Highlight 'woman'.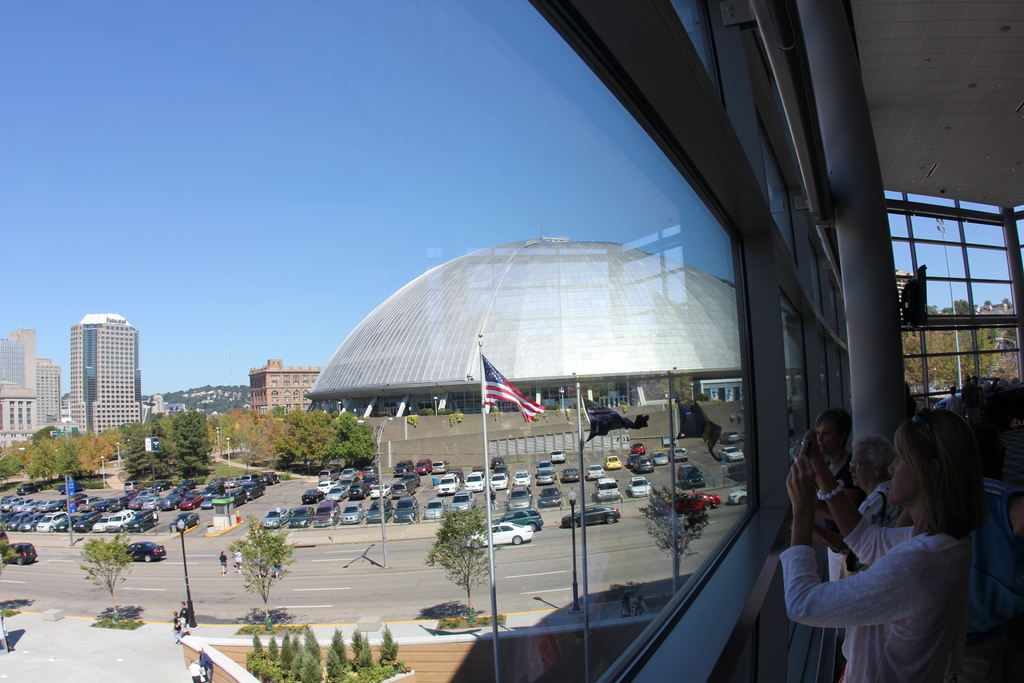
Highlighted region: [left=813, top=432, right=893, bottom=682].
